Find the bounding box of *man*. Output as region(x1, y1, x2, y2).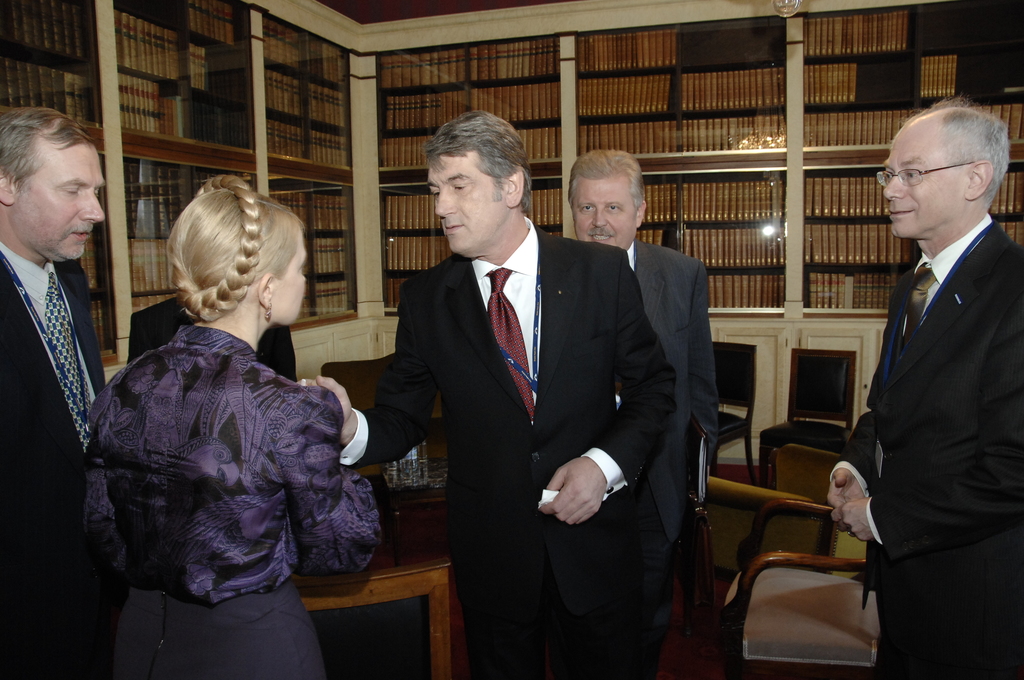
region(828, 104, 1023, 679).
